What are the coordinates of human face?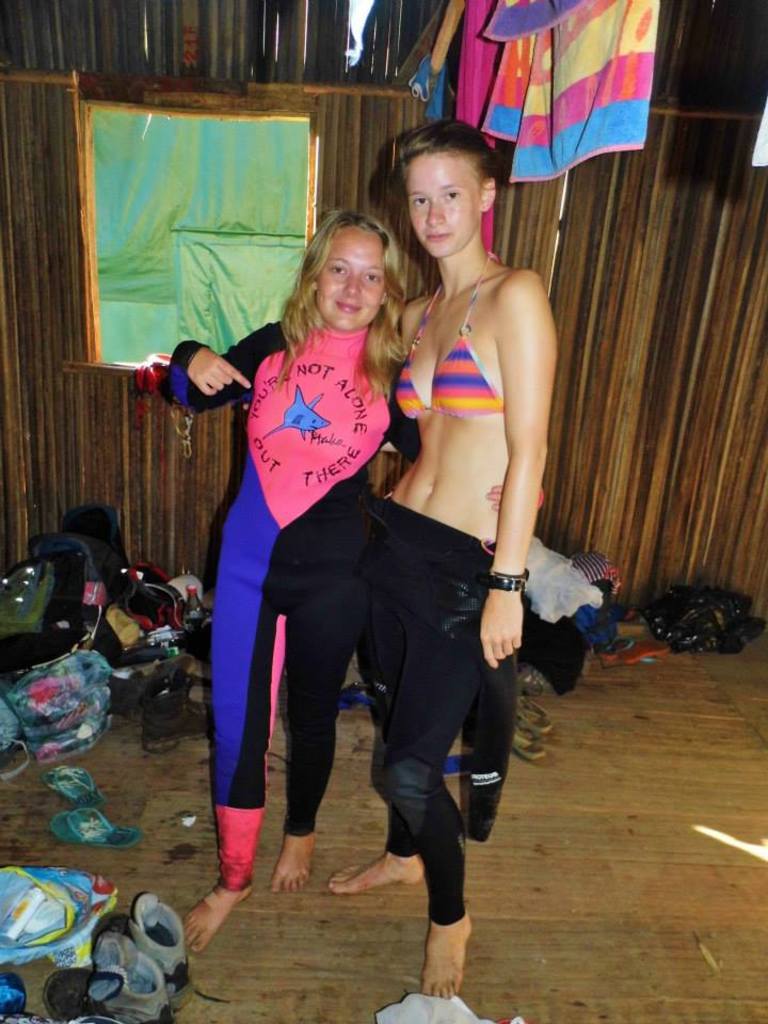
311/223/380/330.
